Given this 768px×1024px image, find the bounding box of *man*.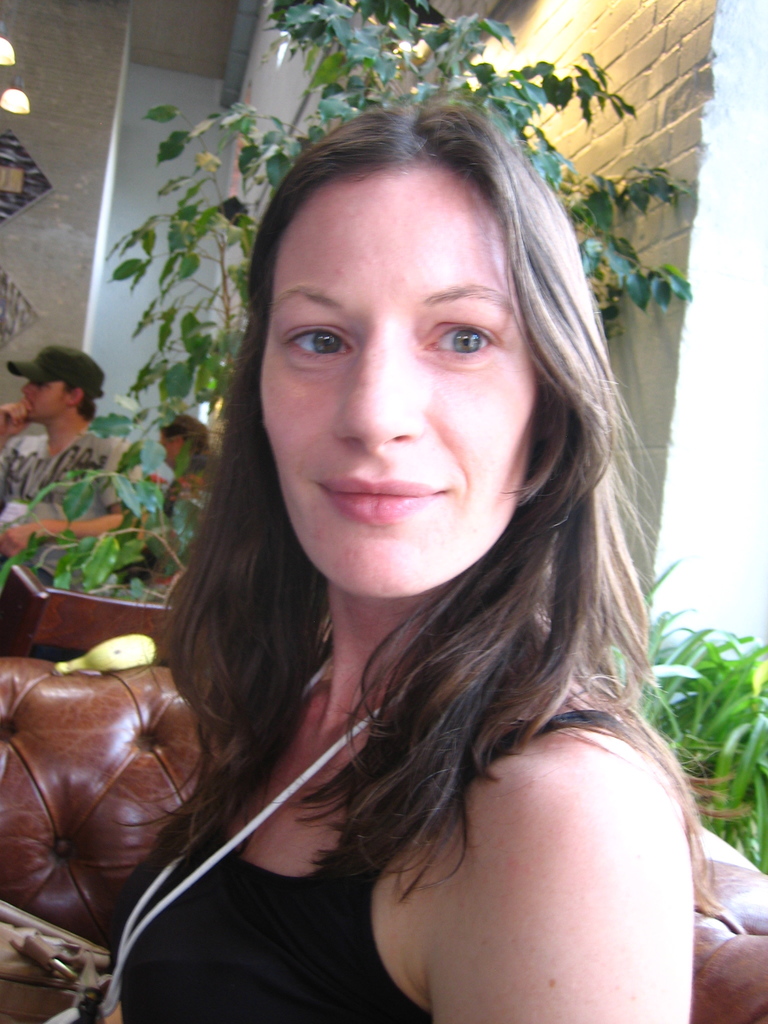
{"x1": 0, "y1": 344, "x2": 145, "y2": 579}.
